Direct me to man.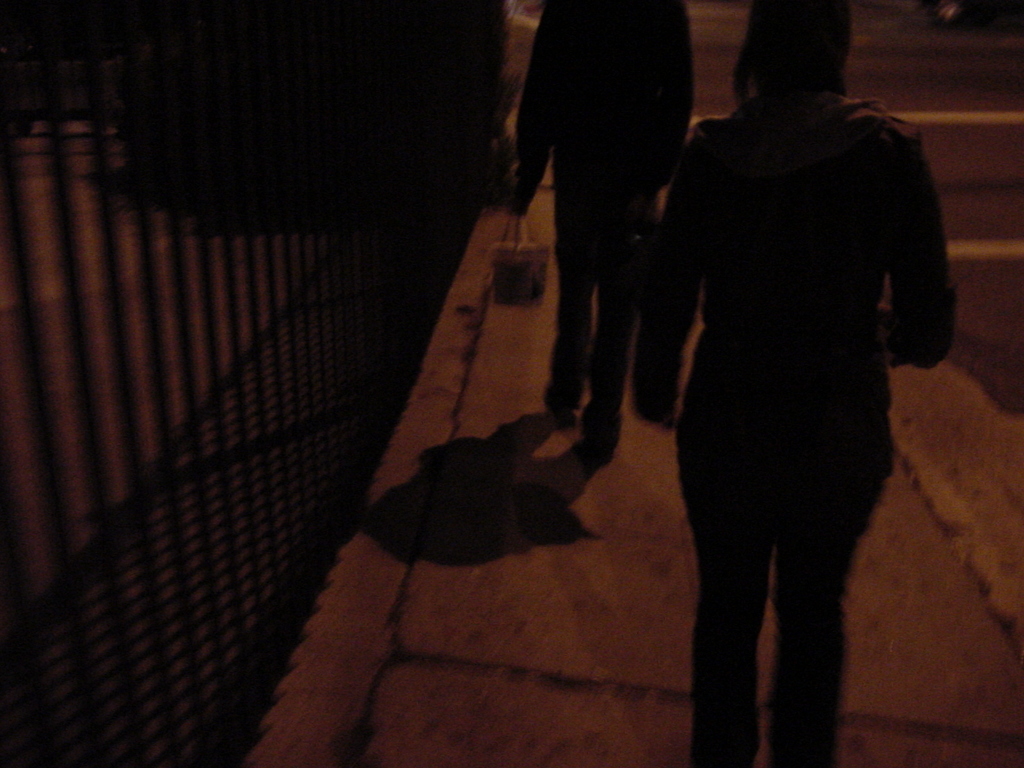
Direction: crop(515, 0, 698, 469).
